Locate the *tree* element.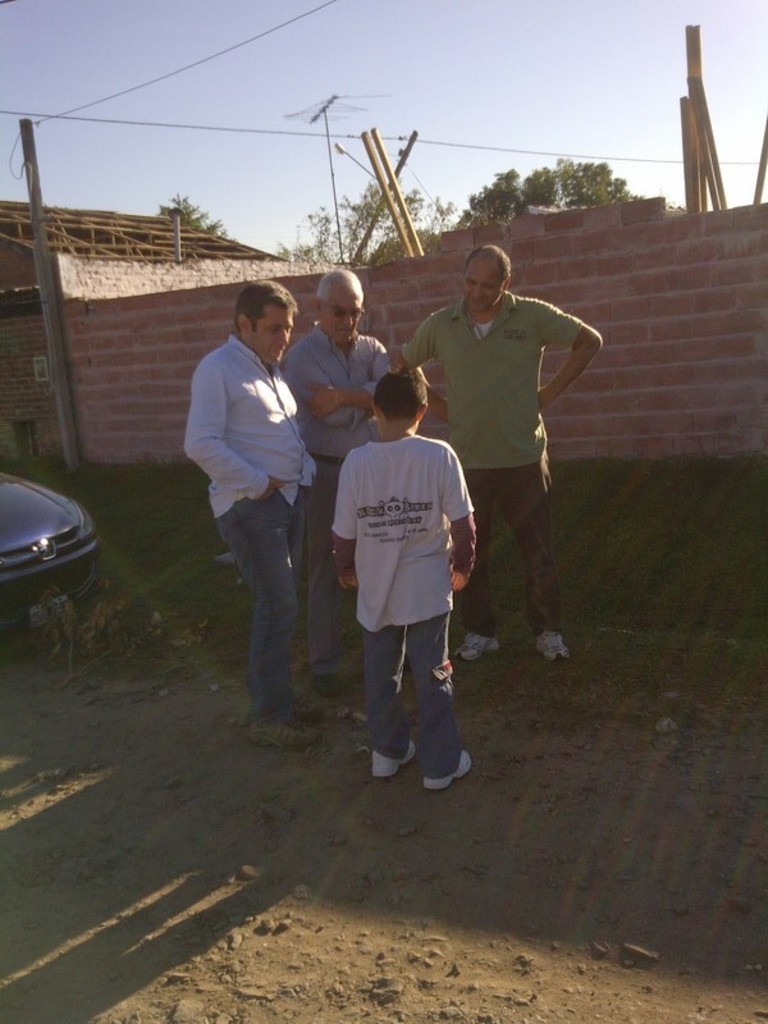
Element bbox: detection(451, 157, 673, 221).
